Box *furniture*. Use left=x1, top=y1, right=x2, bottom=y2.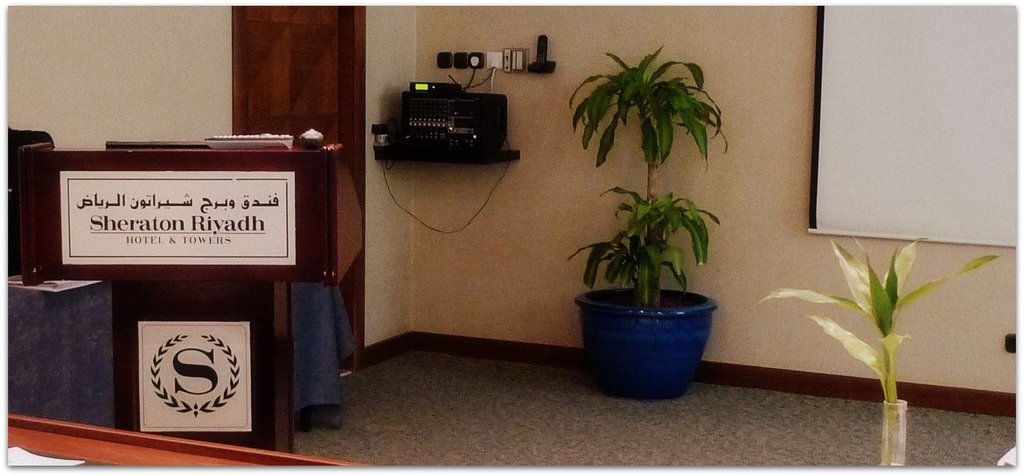
left=15, top=138, right=362, bottom=448.
